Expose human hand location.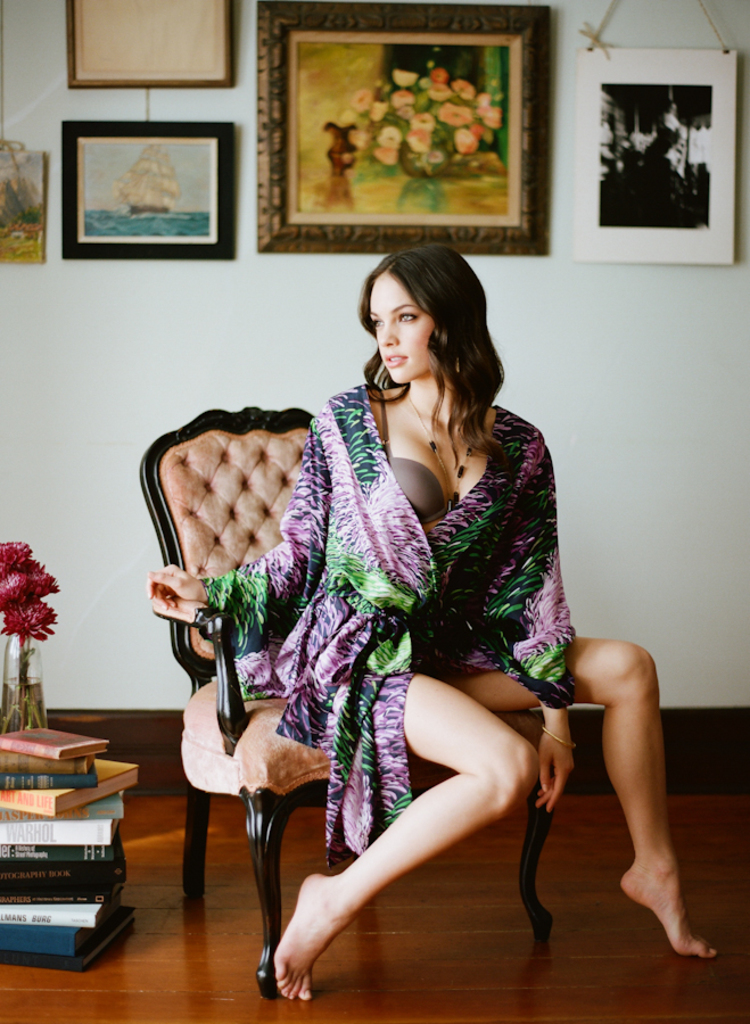
Exposed at select_region(531, 726, 577, 818).
